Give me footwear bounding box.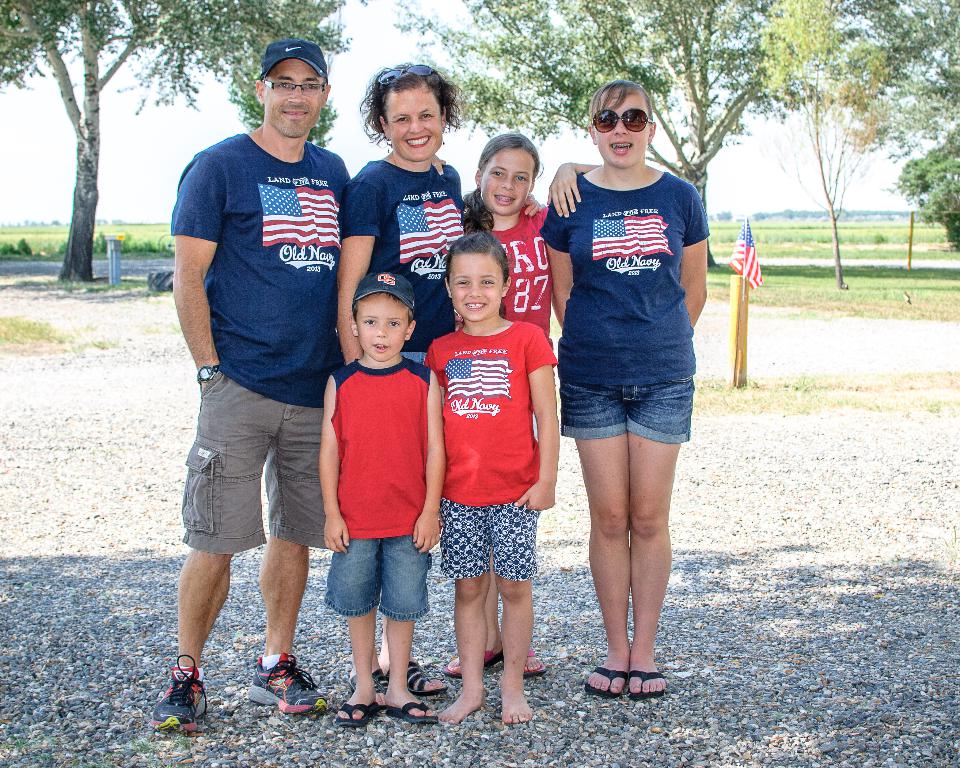
347:672:393:712.
